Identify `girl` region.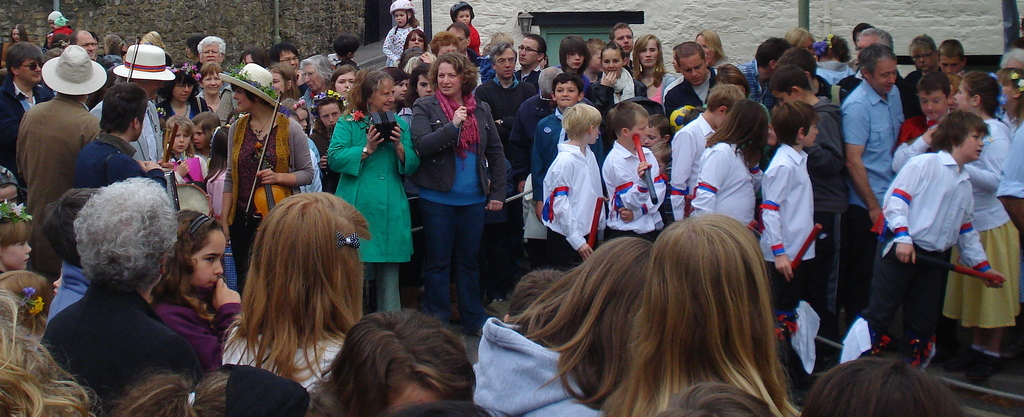
Region: select_region(397, 63, 437, 284).
